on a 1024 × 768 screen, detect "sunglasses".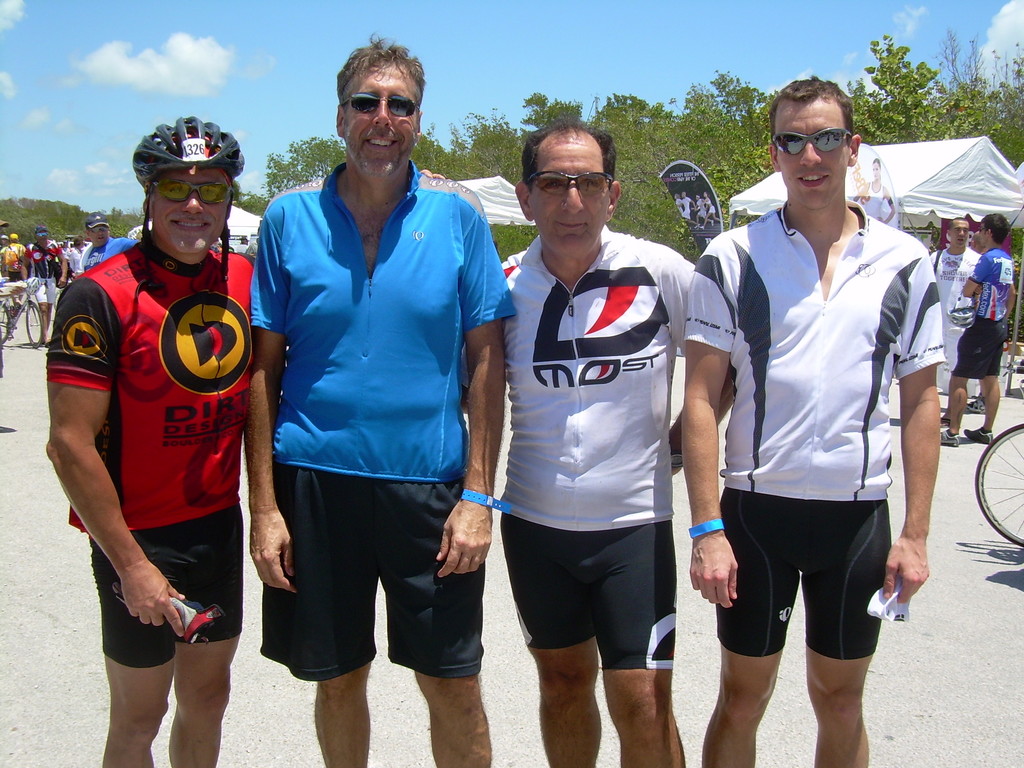
147, 181, 234, 205.
